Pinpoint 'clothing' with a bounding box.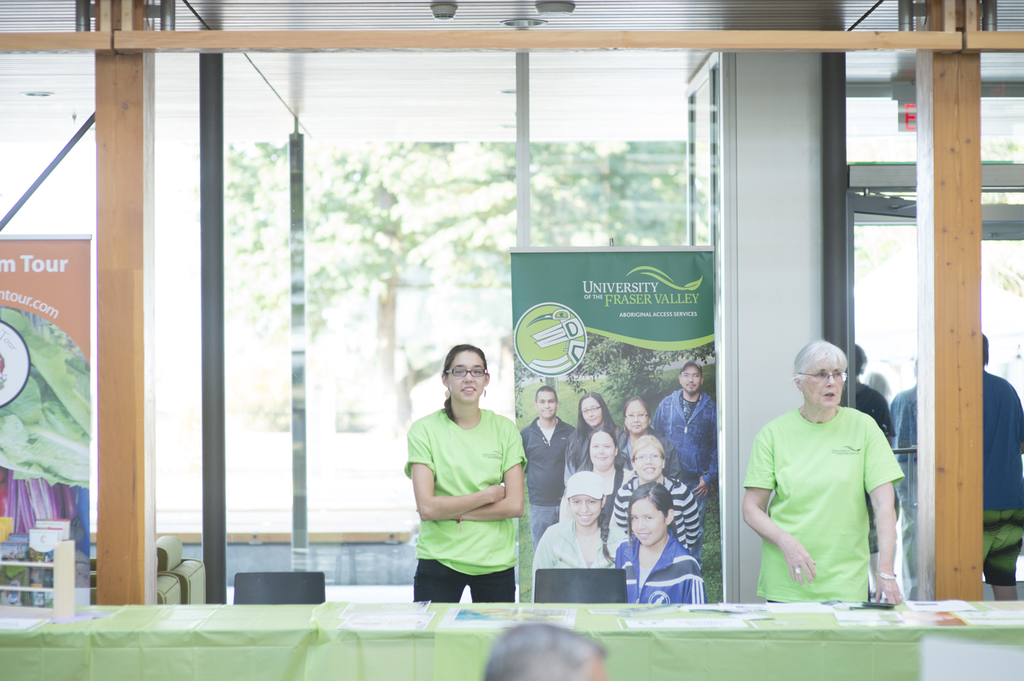
532,520,620,571.
